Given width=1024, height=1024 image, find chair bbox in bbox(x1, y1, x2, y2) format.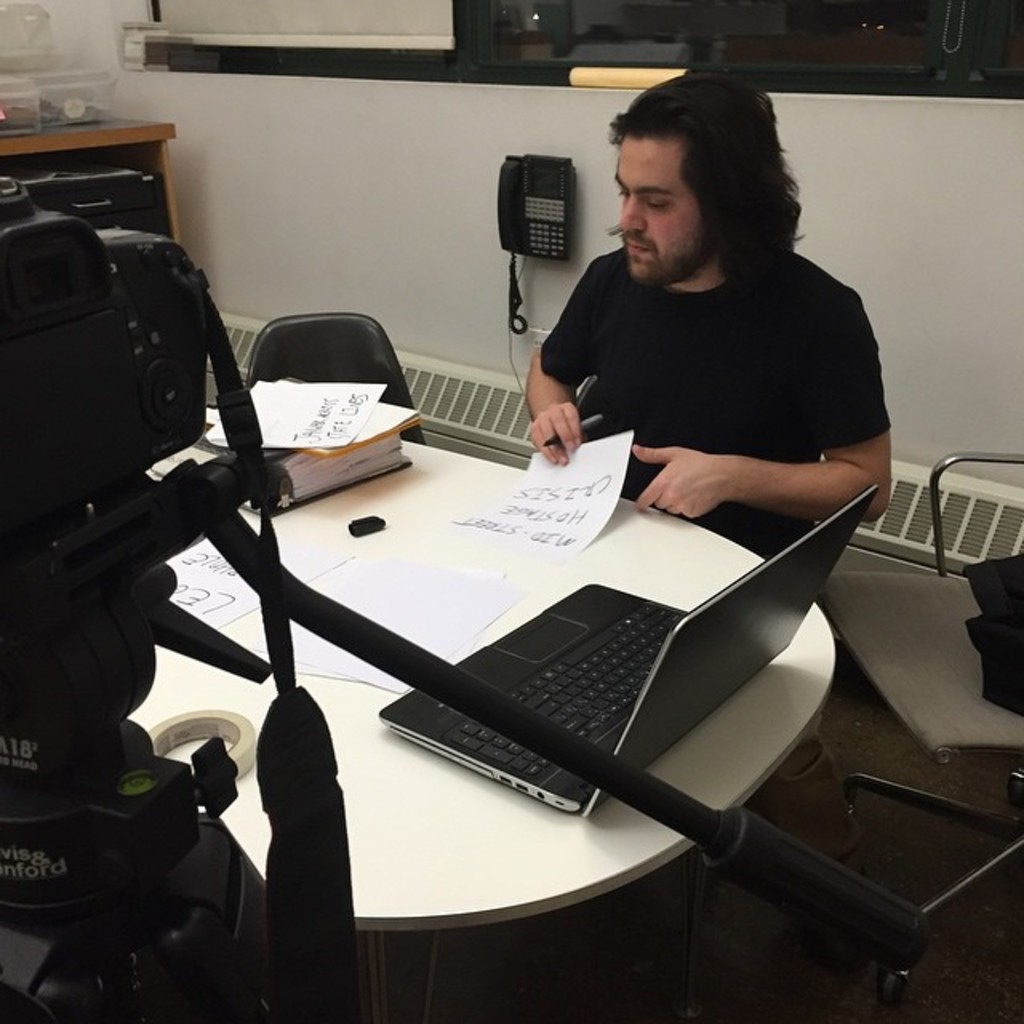
bbox(806, 454, 1022, 768).
